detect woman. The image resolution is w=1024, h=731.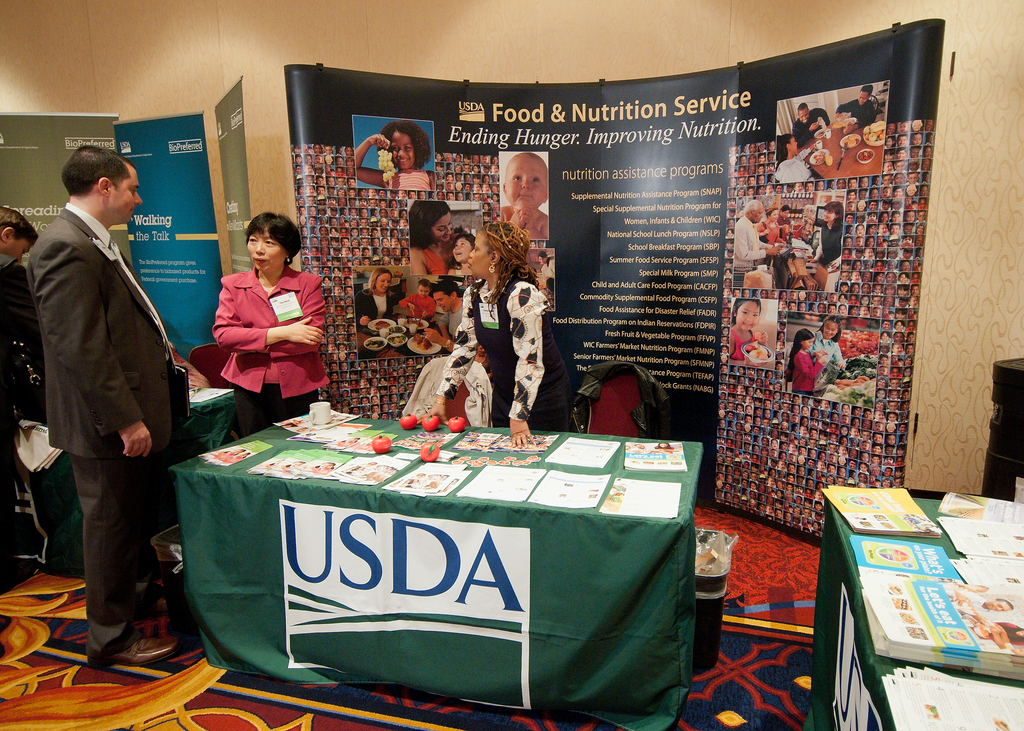
locate(416, 219, 579, 447).
